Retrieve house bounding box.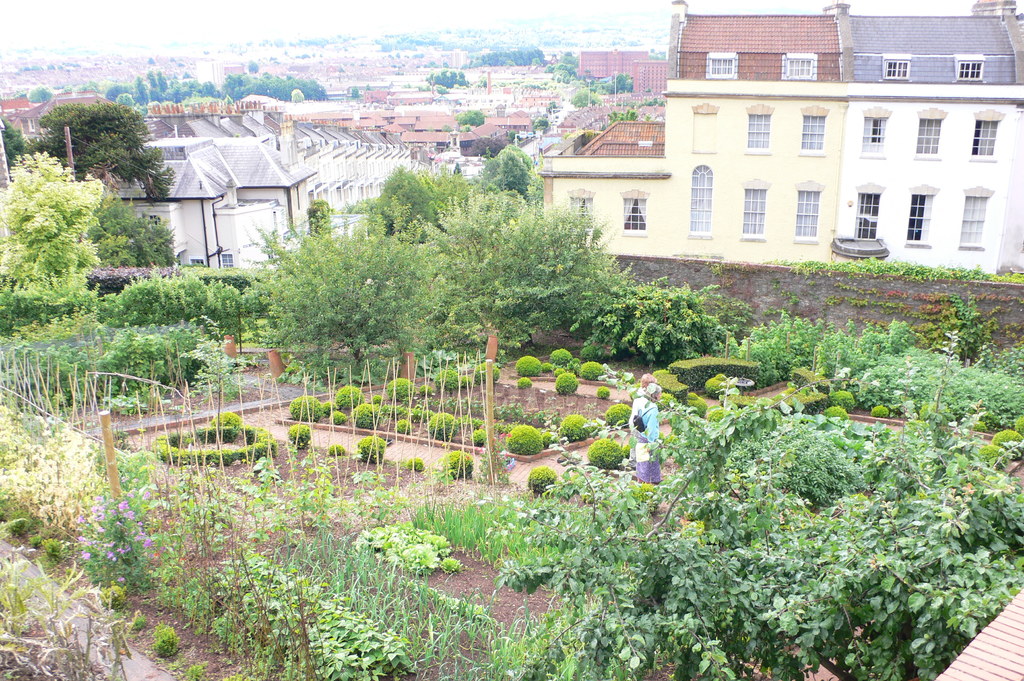
Bounding box: <bbox>449, 111, 531, 193</bbox>.
